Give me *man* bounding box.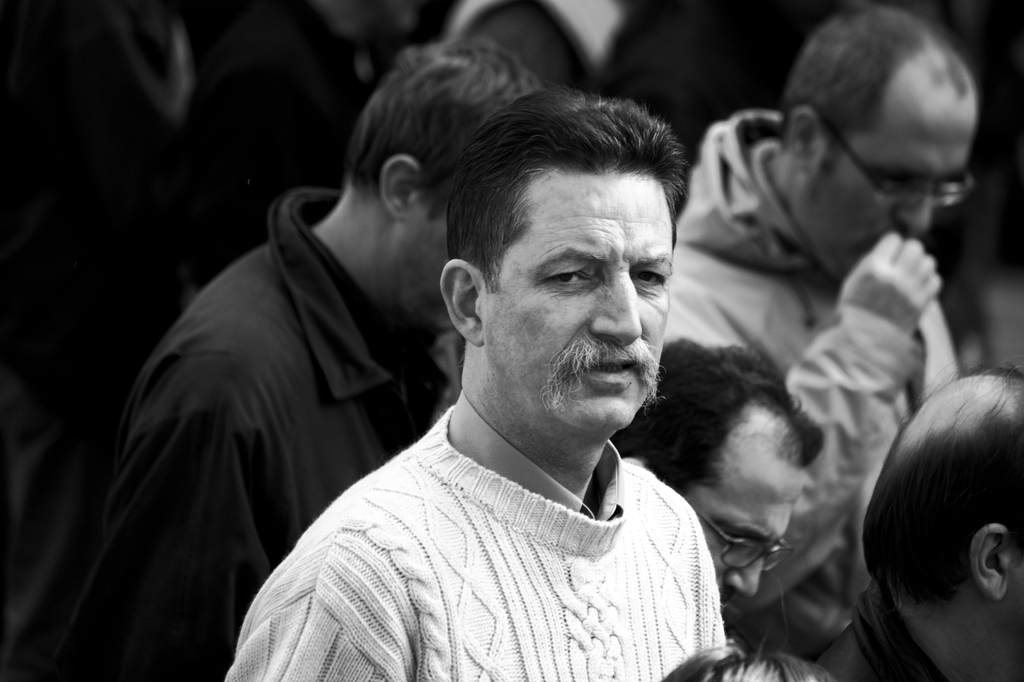
box=[616, 334, 833, 620].
